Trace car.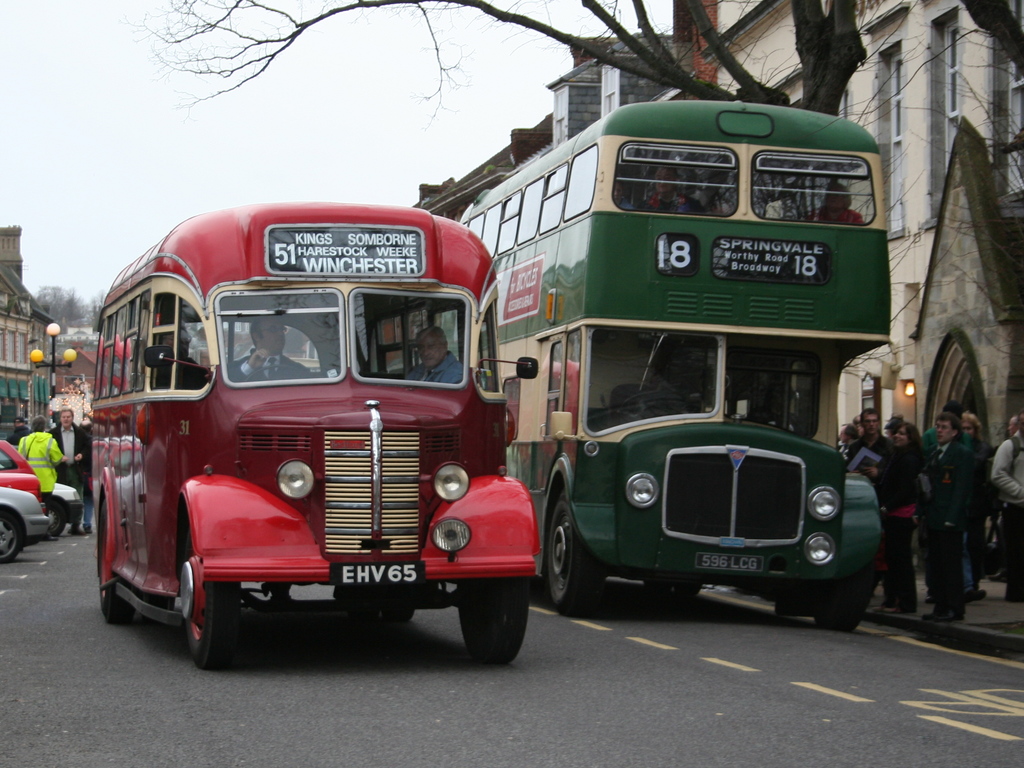
Traced to select_region(12, 435, 84, 543).
